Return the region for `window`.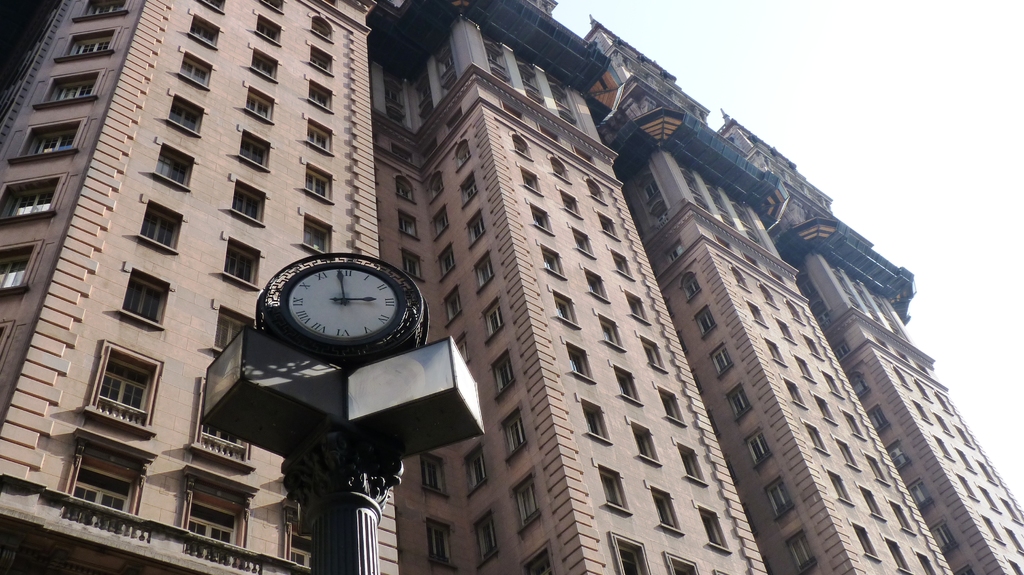
[x1=67, y1=427, x2=159, y2=535].
